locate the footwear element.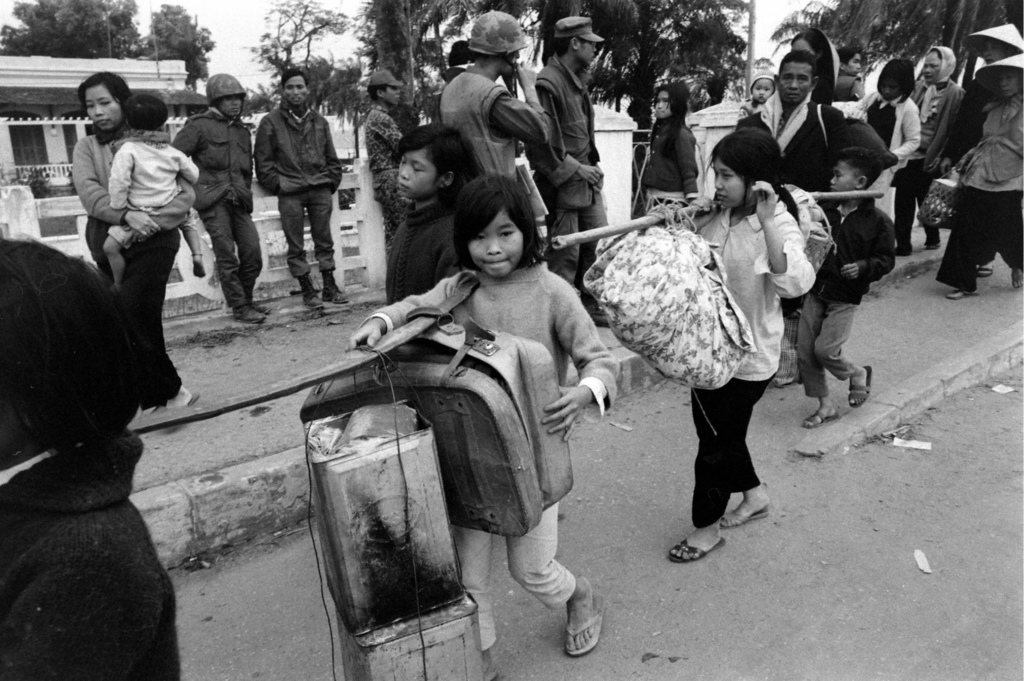
Element bbox: bbox(950, 288, 977, 302).
